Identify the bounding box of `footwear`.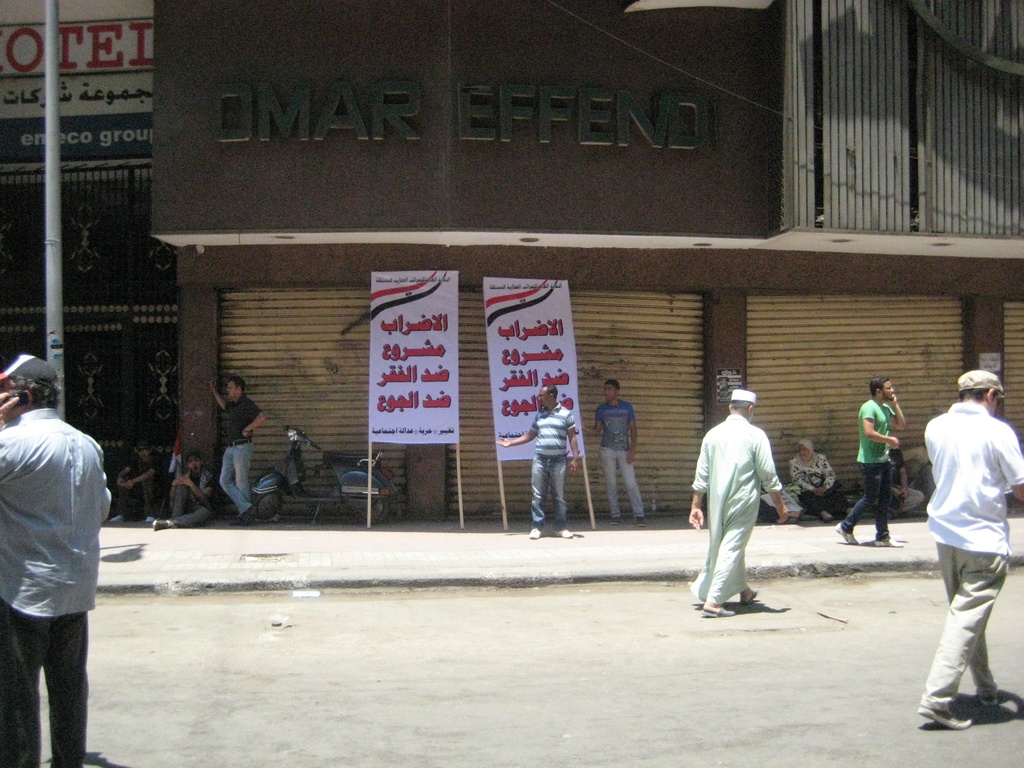
BBox(113, 515, 124, 522).
